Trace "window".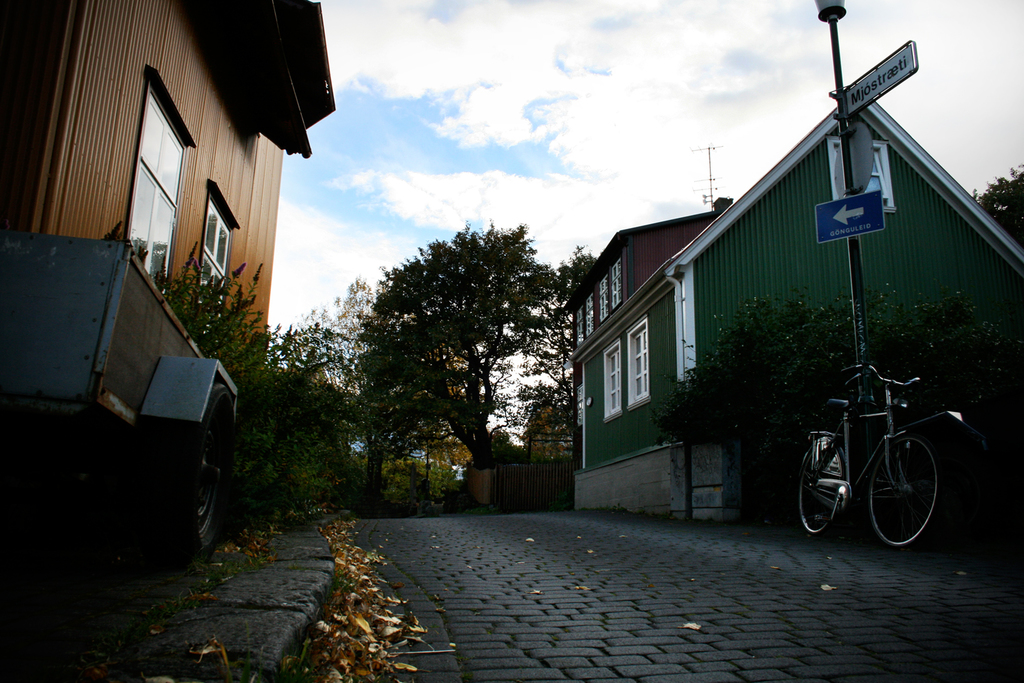
Traced to bbox(599, 345, 621, 419).
